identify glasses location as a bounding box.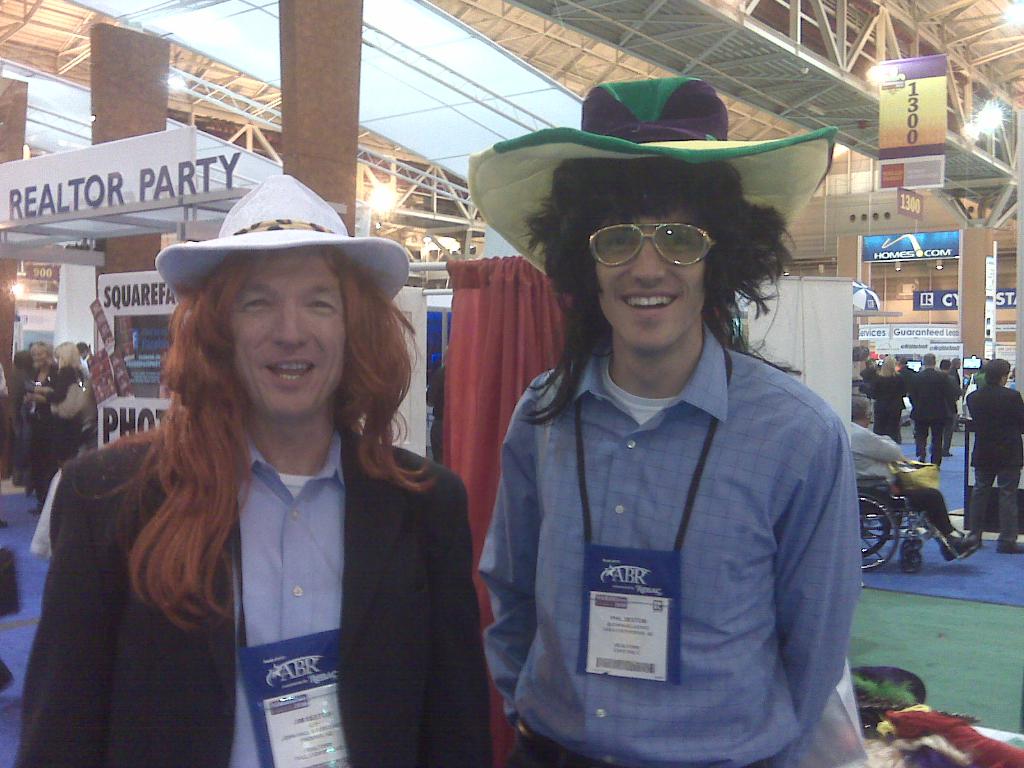
586:223:719:273.
